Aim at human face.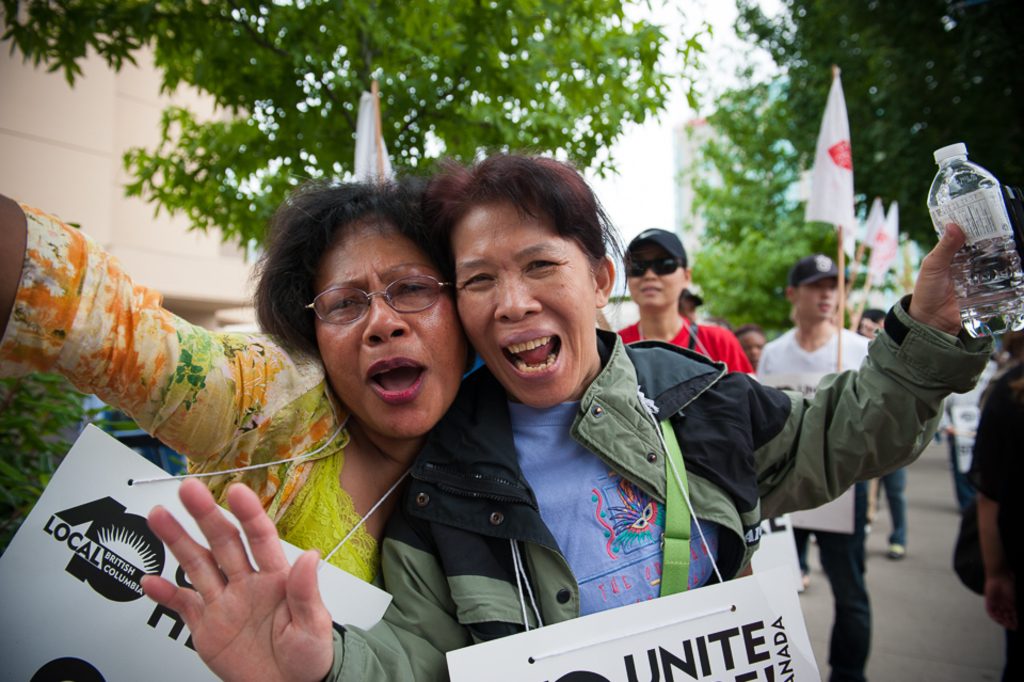
Aimed at <box>735,333,763,371</box>.
